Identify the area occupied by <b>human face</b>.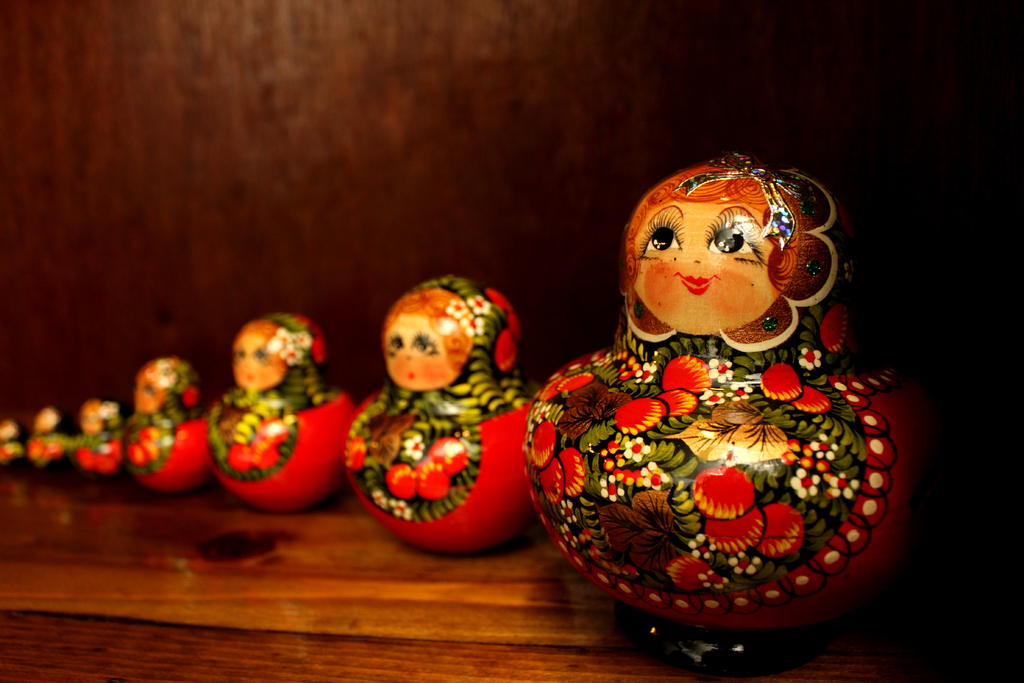
Area: [left=385, top=285, right=474, bottom=386].
